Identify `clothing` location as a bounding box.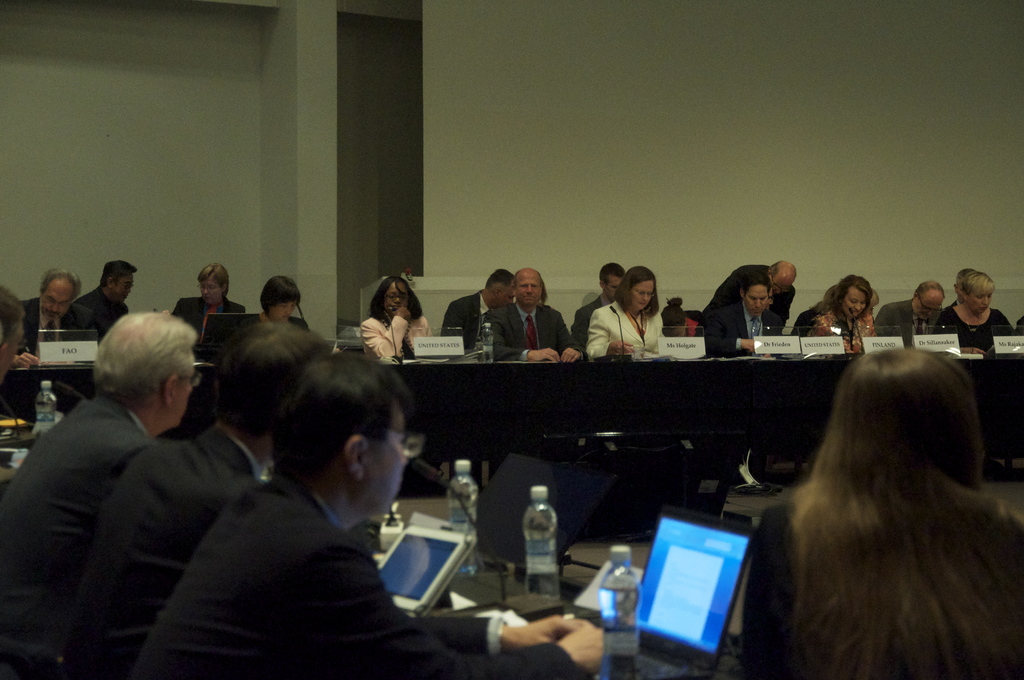
BBox(493, 300, 573, 360).
